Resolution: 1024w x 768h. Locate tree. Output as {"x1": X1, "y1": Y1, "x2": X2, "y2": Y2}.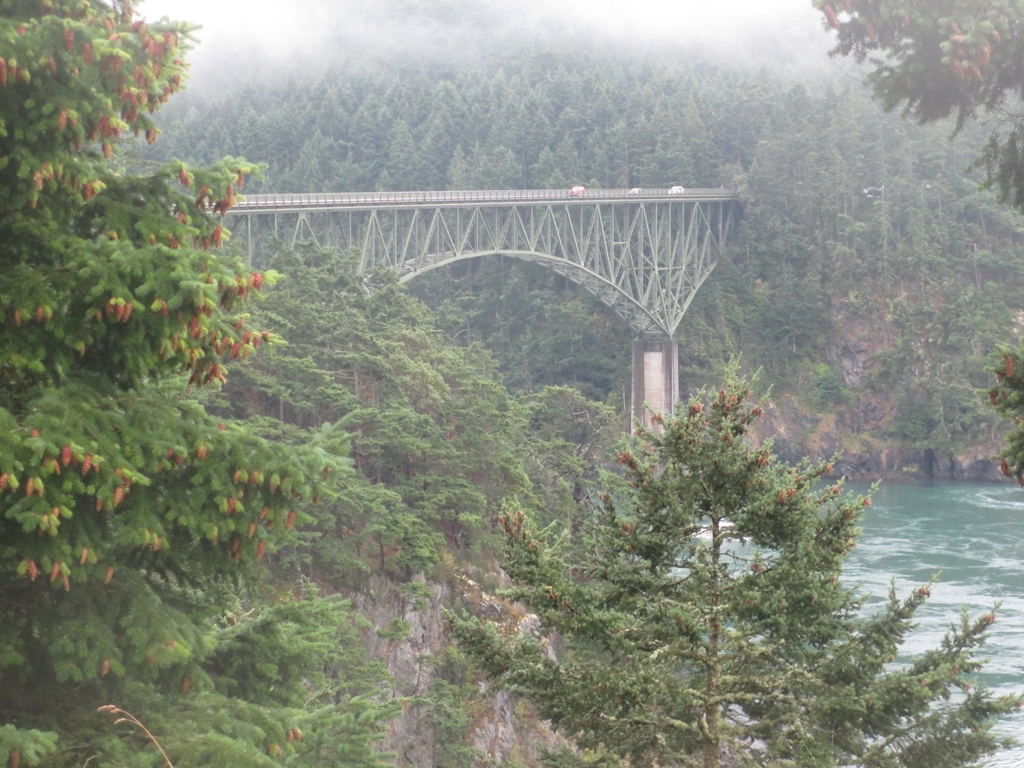
{"x1": 809, "y1": 0, "x2": 1023, "y2": 503}.
